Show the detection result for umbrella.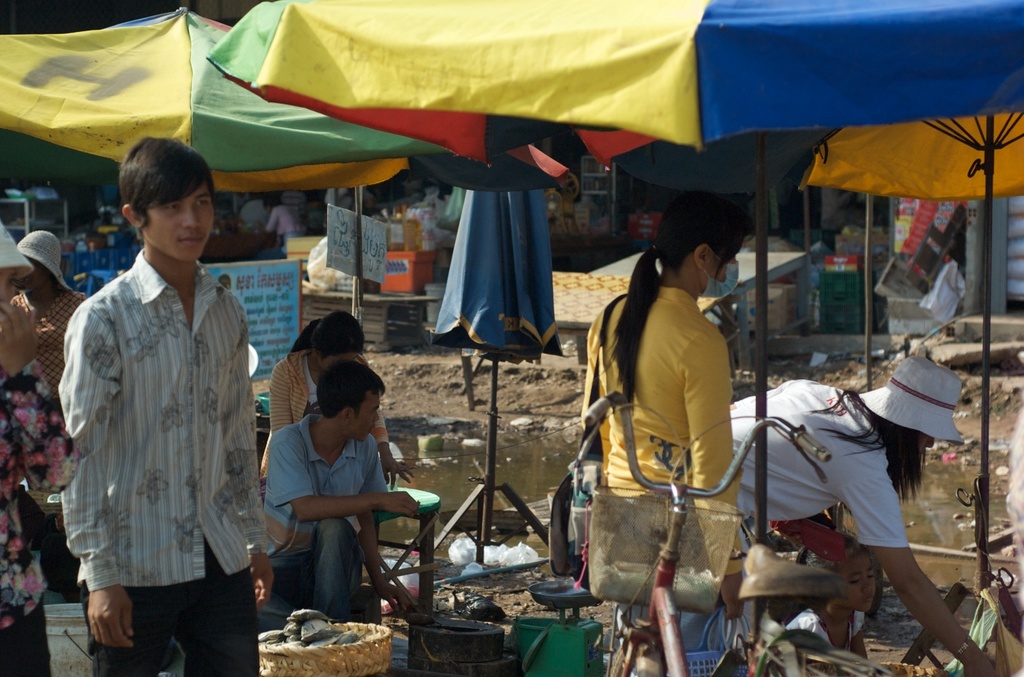
x1=427, y1=187, x2=562, y2=539.
